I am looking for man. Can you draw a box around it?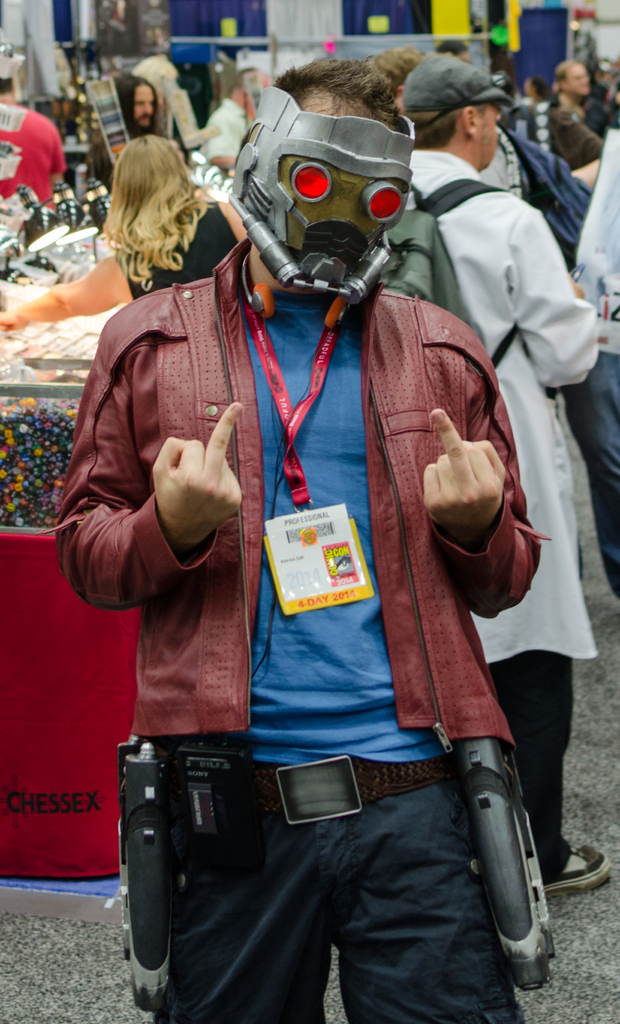
Sure, the bounding box is (0,49,71,207).
